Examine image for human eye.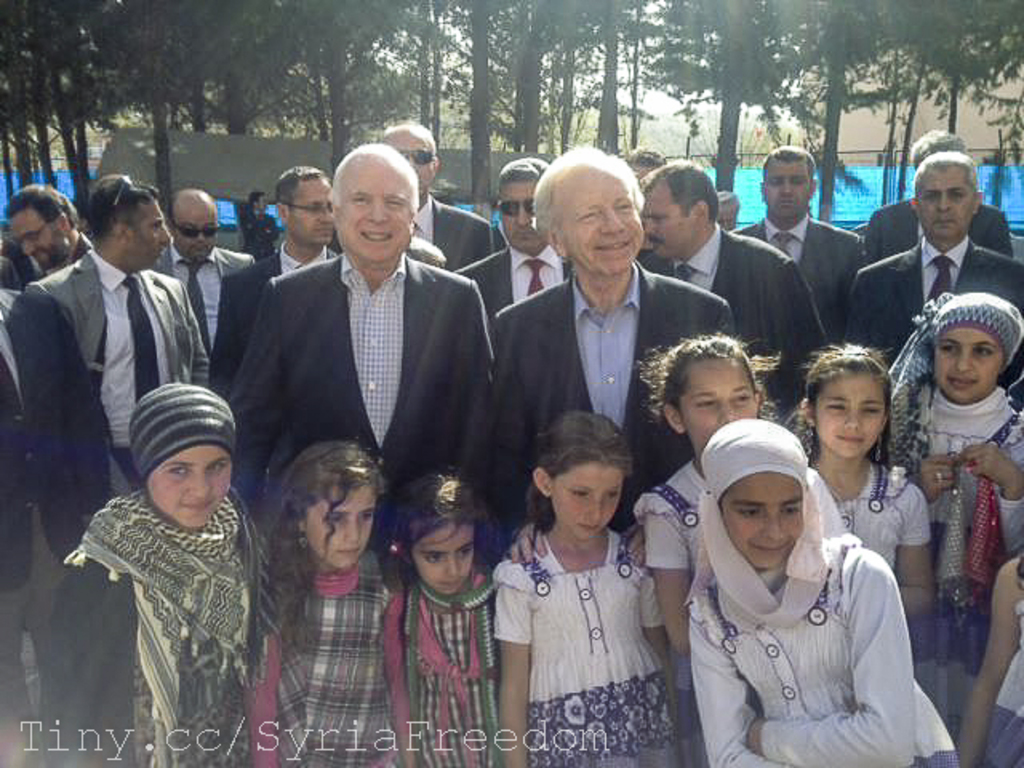
Examination result: crop(323, 512, 349, 525).
